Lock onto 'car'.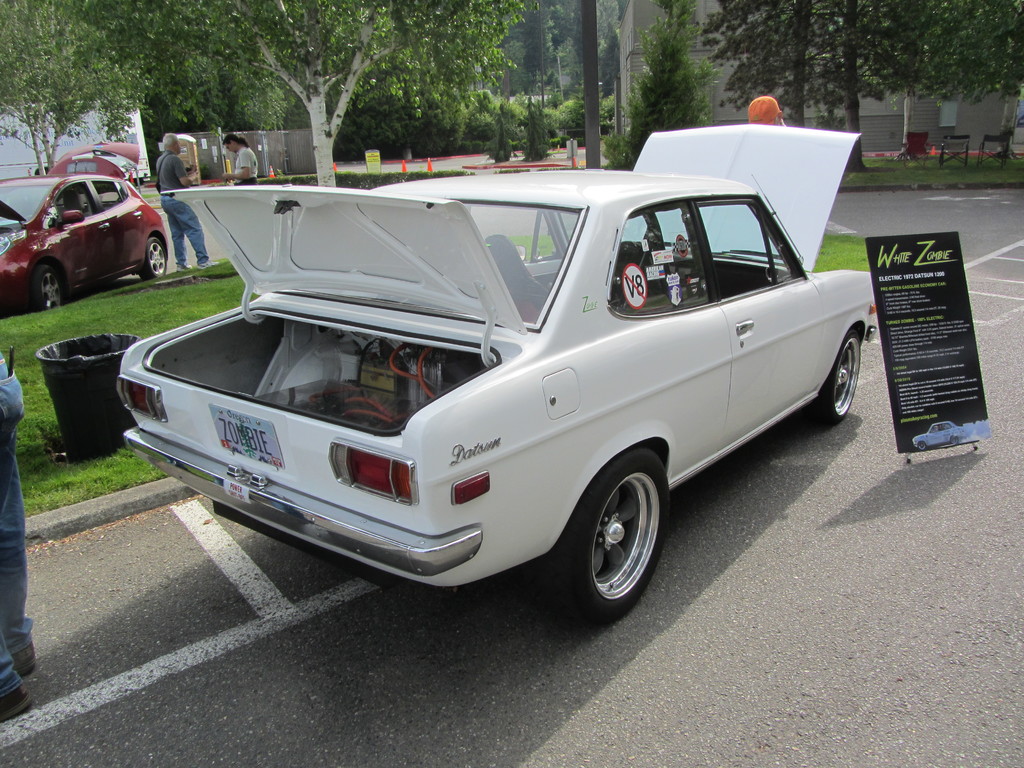
Locked: bbox=[116, 119, 879, 632].
